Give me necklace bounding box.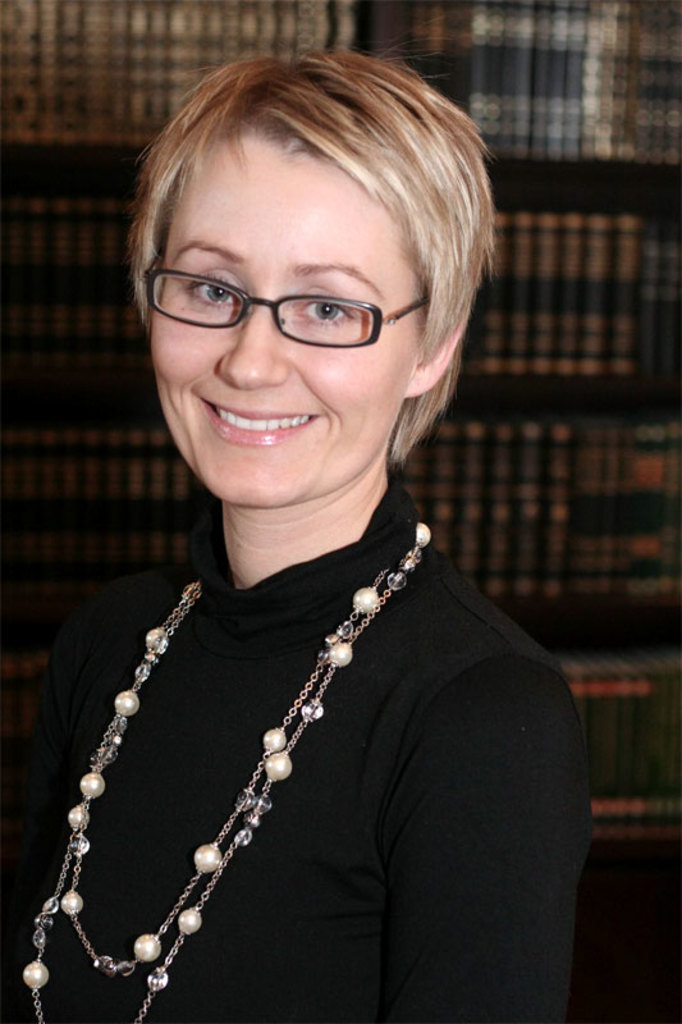
Rect(27, 518, 434, 1023).
